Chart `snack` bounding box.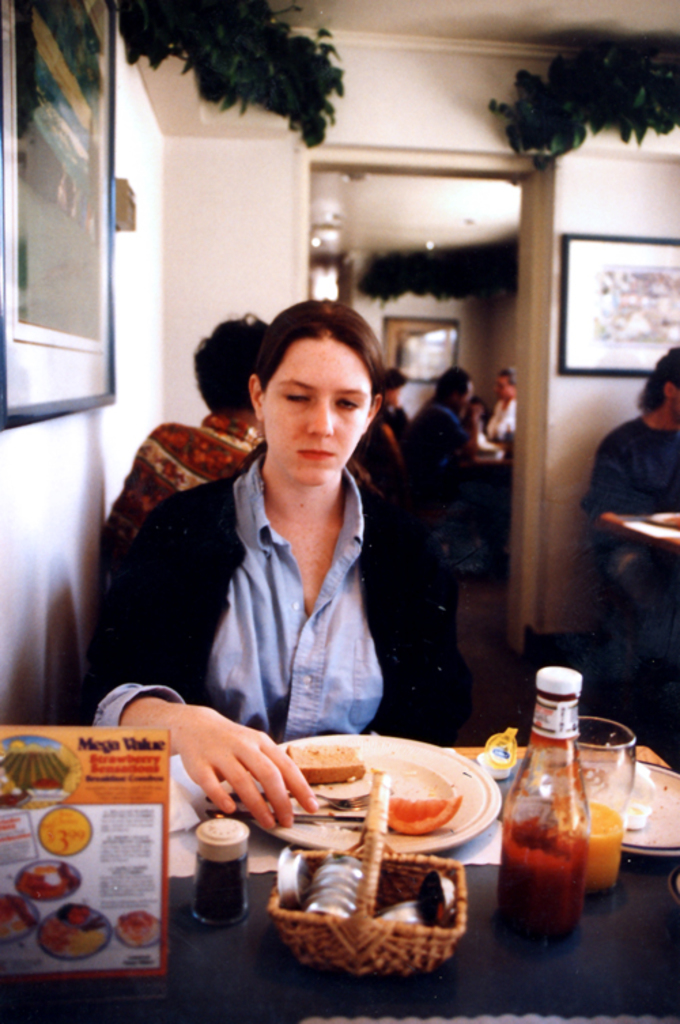
Charted: x1=283 y1=740 x2=366 y2=791.
